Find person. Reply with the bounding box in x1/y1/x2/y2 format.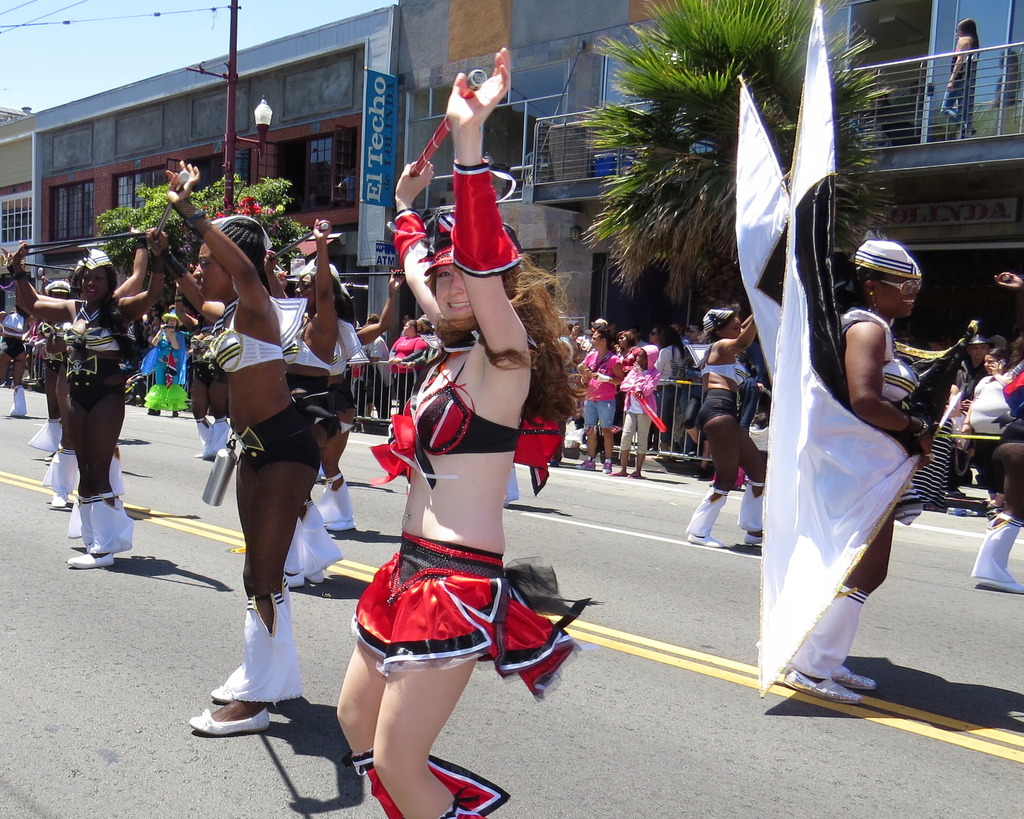
336/45/581/818.
